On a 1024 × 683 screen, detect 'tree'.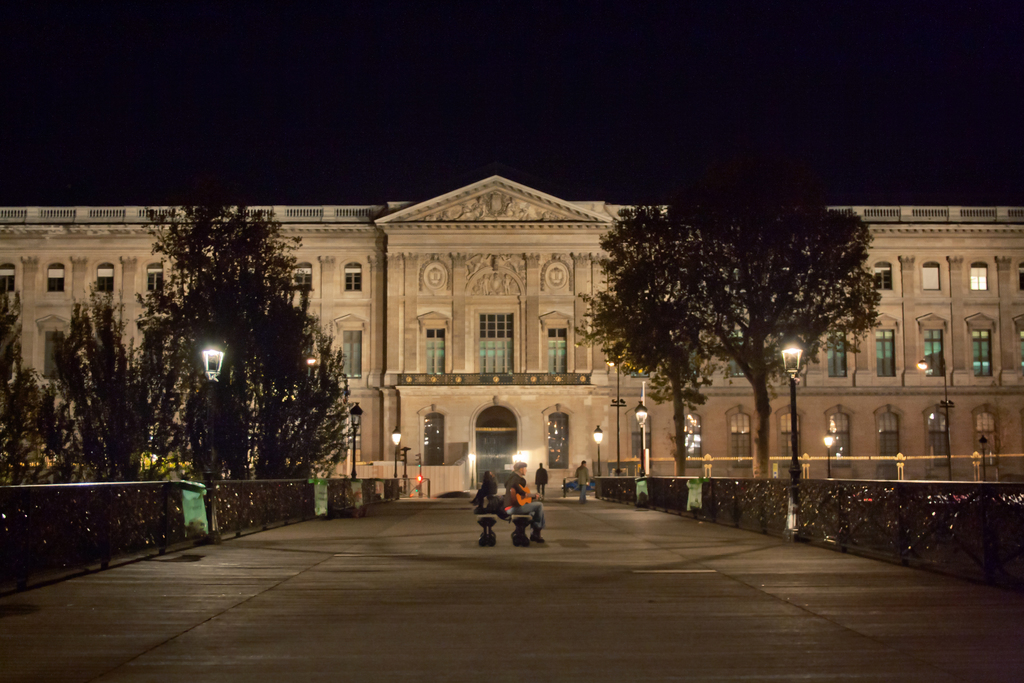
left=104, top=186, right=365, bottom=506.
